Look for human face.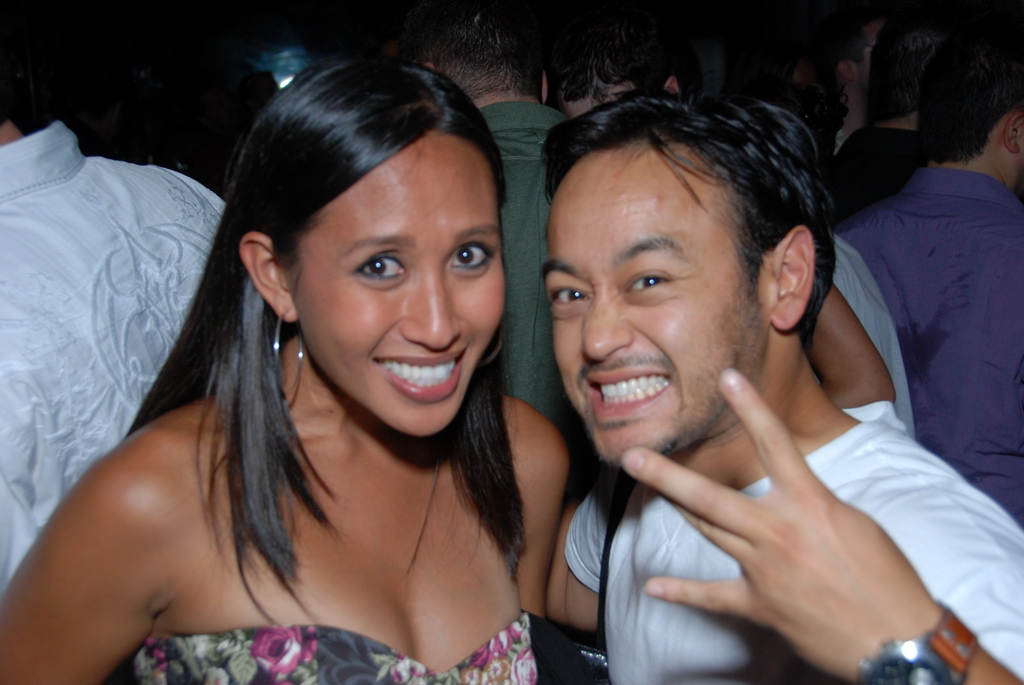
Found: select_region(545, 152, 772, 471).
